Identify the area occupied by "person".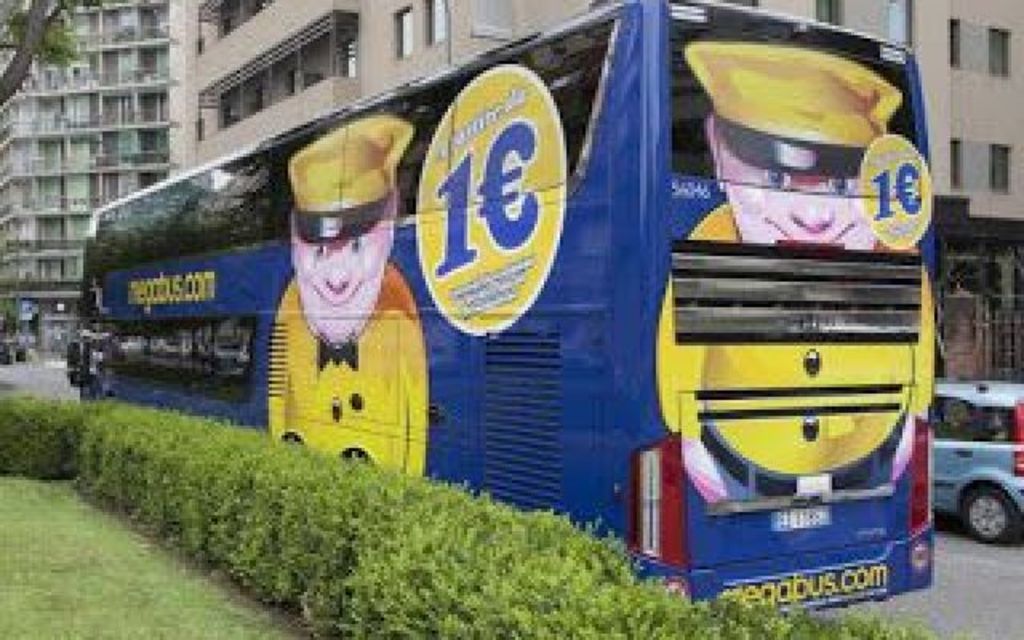
Area: region(250, 110, 427, 494).
